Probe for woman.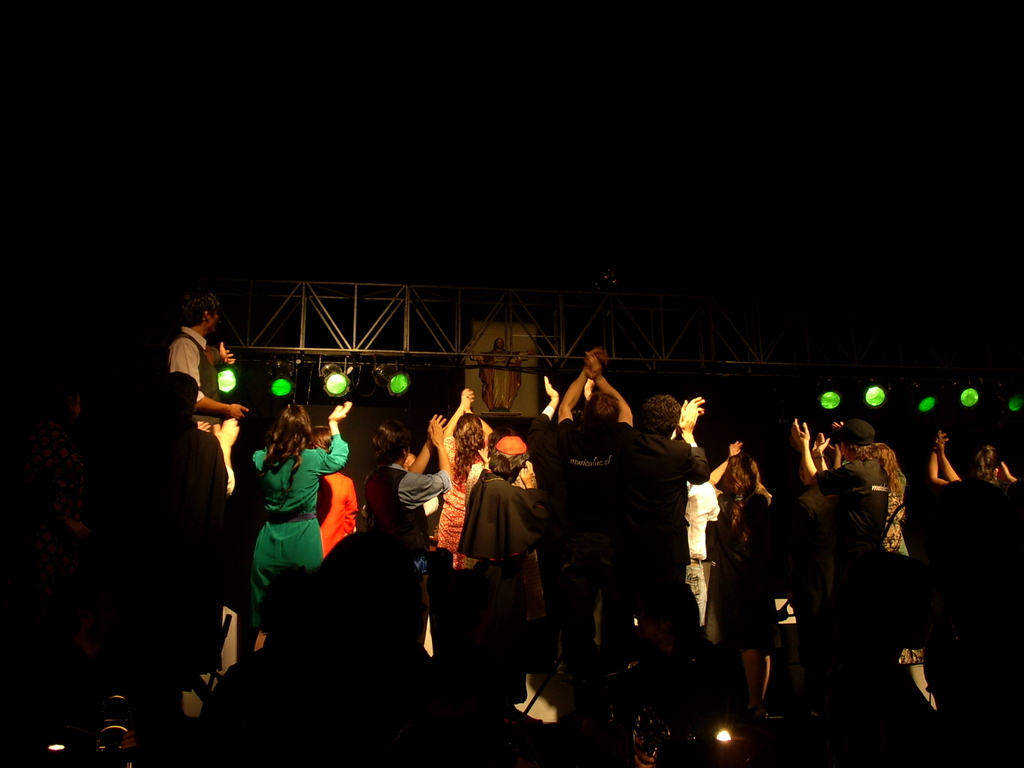
Probe result: x1=930 y1=430 x2=1003 y2=487.
